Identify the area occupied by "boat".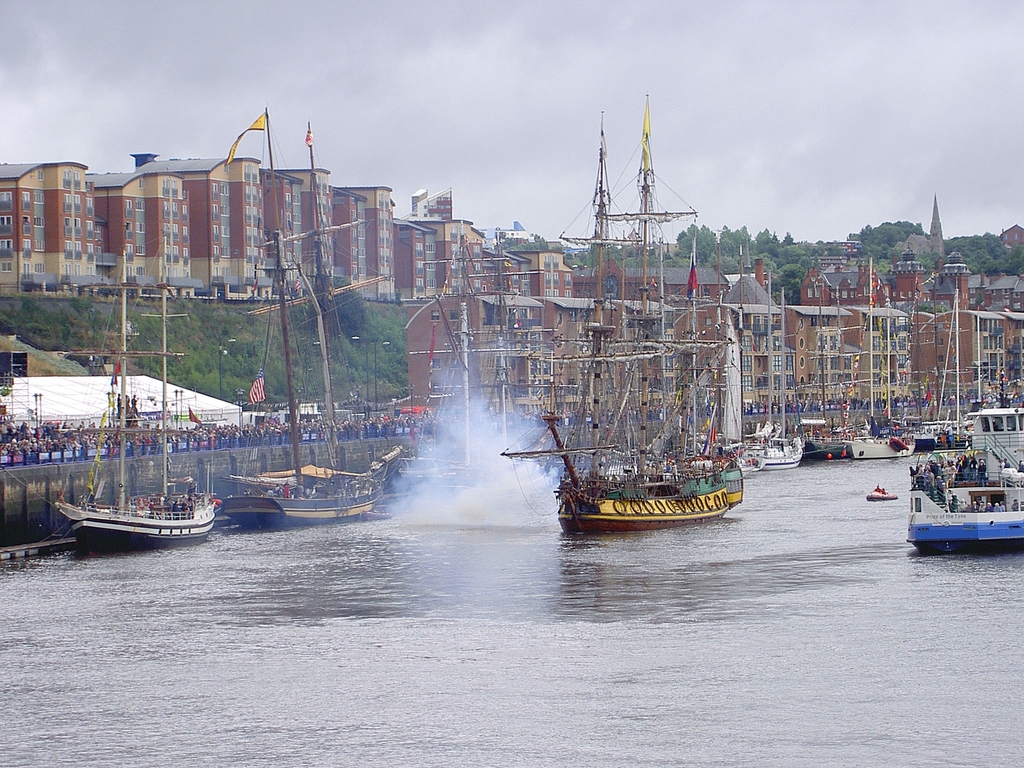
Area: <region>739, 424, 803, 490</region>.
